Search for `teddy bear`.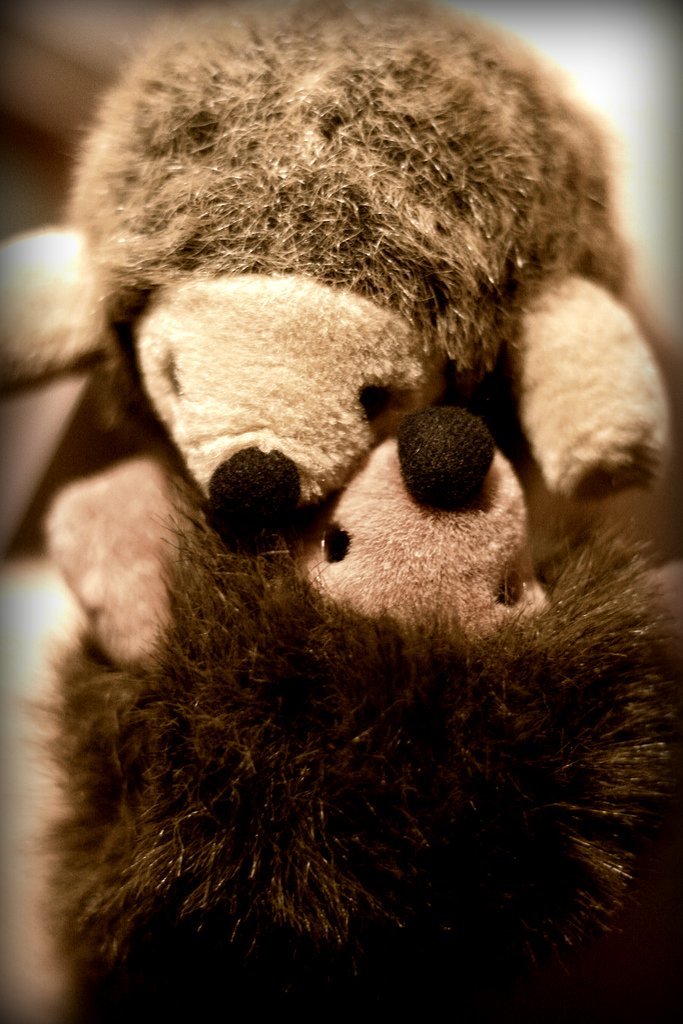
Found at (x1=43, y1=413, x2=682, y2=1023).
